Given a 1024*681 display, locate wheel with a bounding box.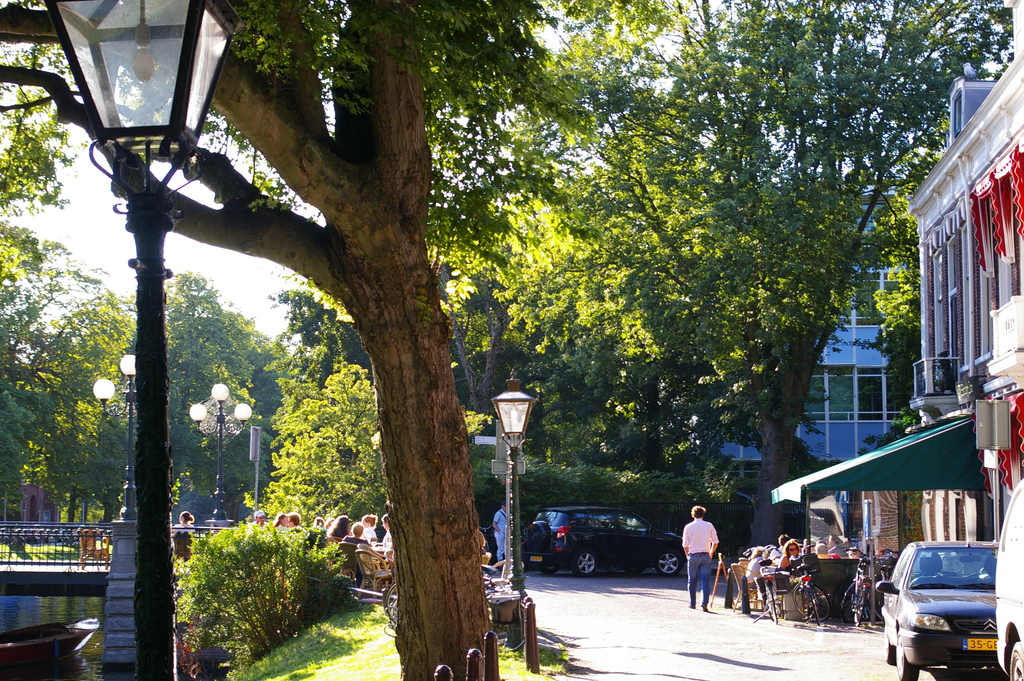
Located: <region>883, 625, 896, 668</region>.
